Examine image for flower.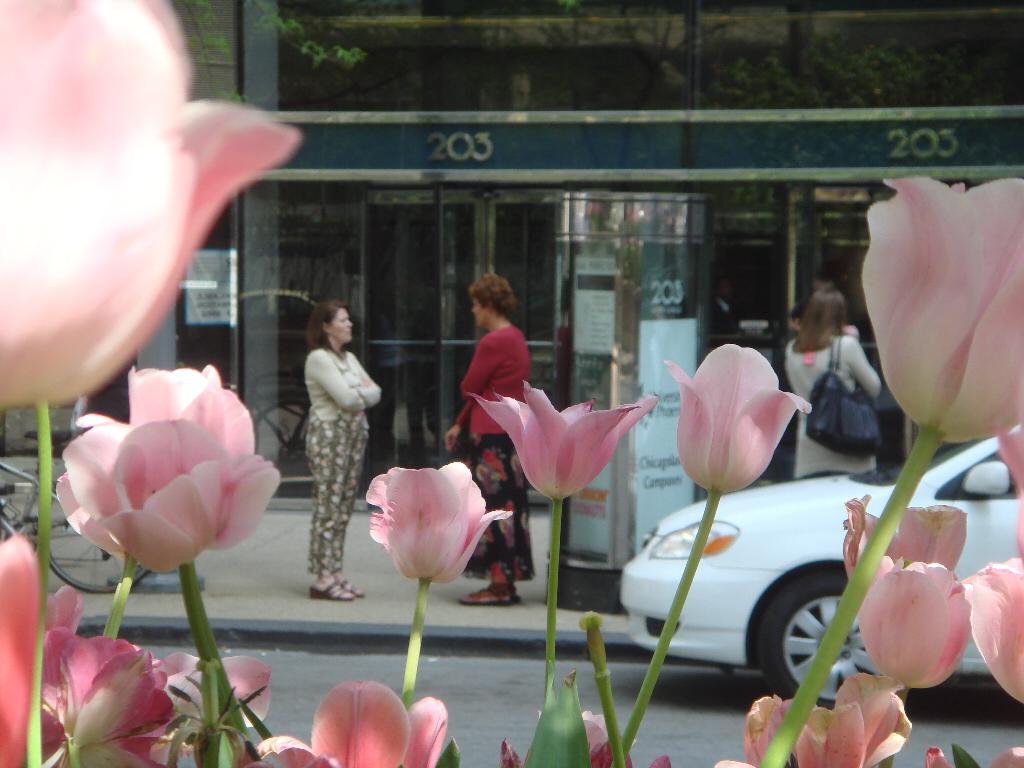
Examination result: box(578, 706, 637, 767).
